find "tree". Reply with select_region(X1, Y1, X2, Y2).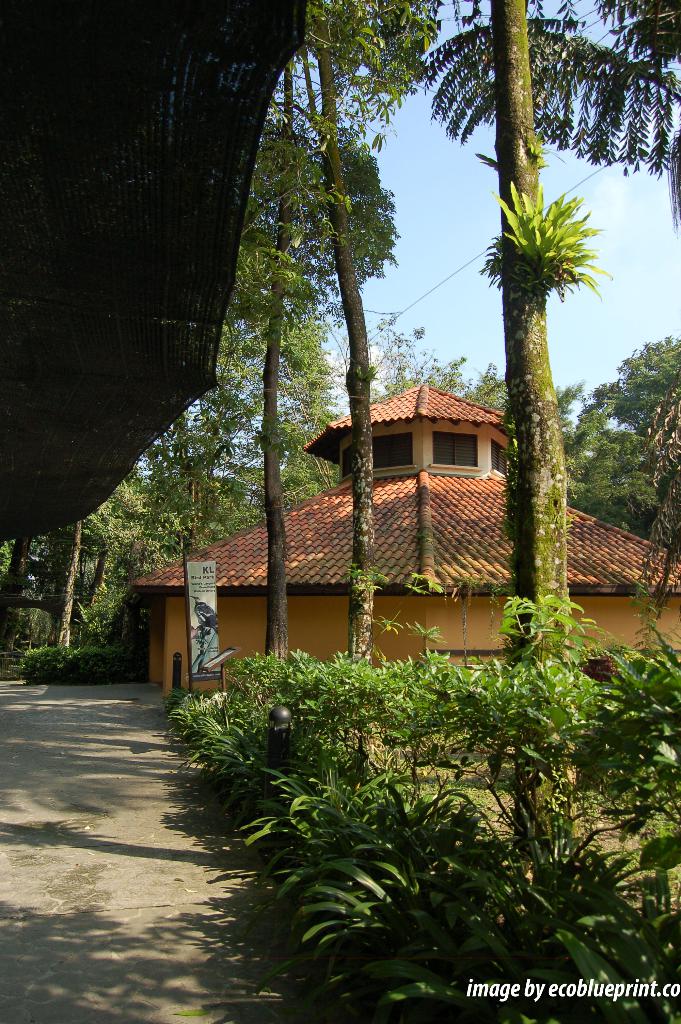
select_region(0, 485, 126, 686).
